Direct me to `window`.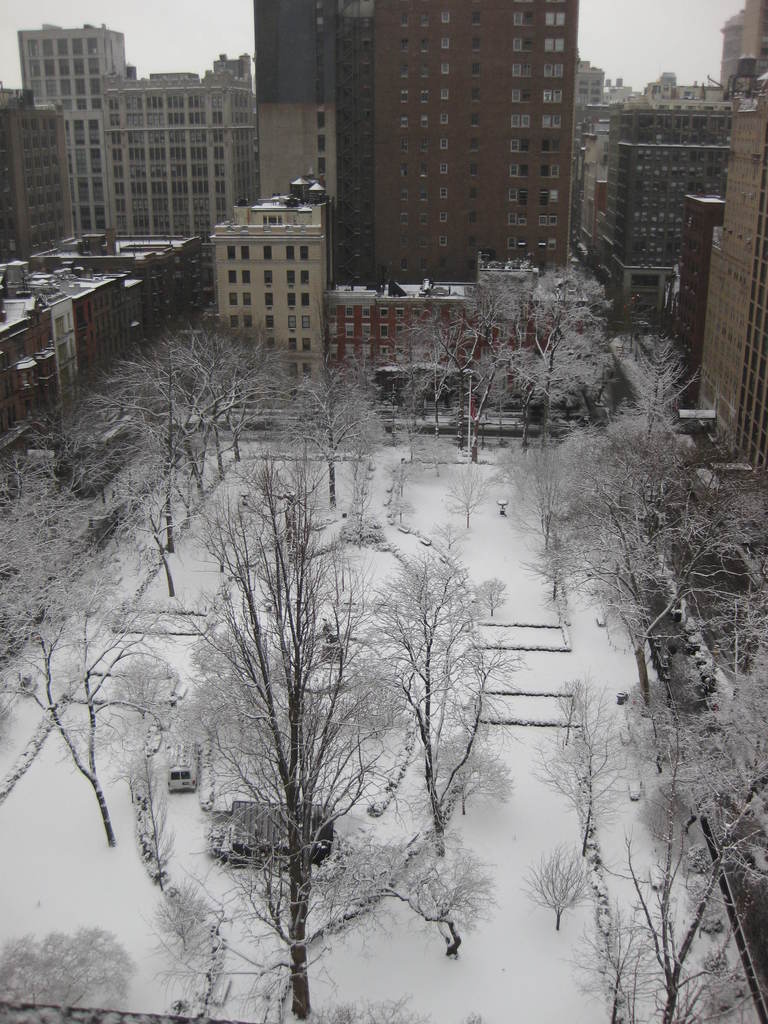
Direction: [x1=288, y1=295, x2=296, y2=307].
